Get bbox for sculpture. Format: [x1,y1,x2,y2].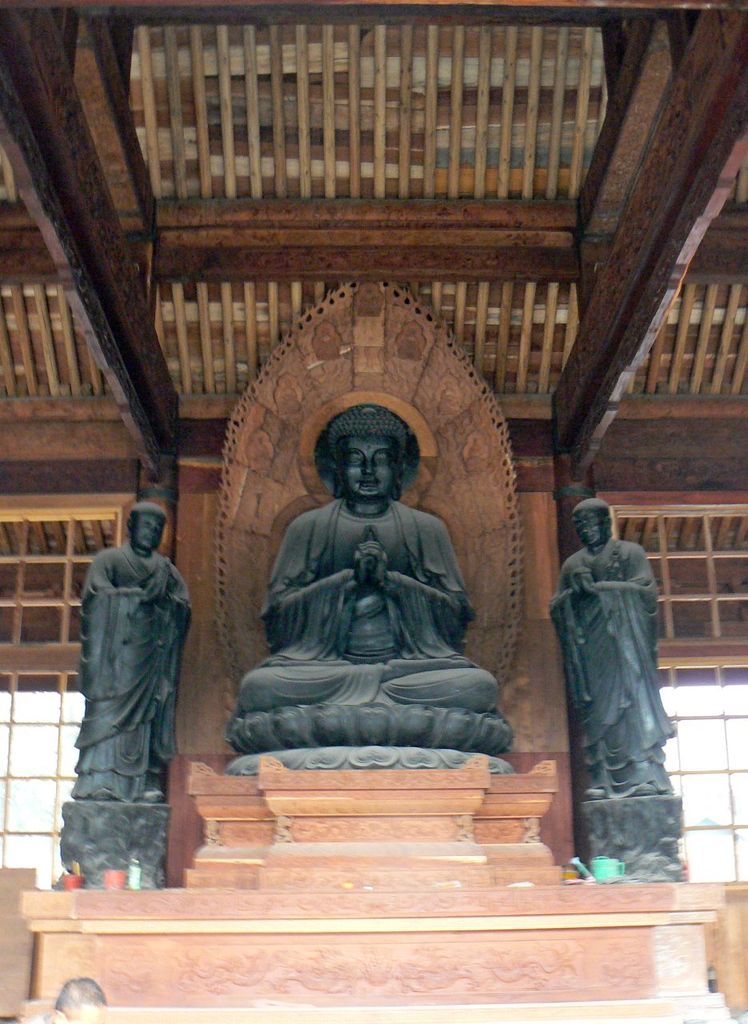
[75,503,193,802].
